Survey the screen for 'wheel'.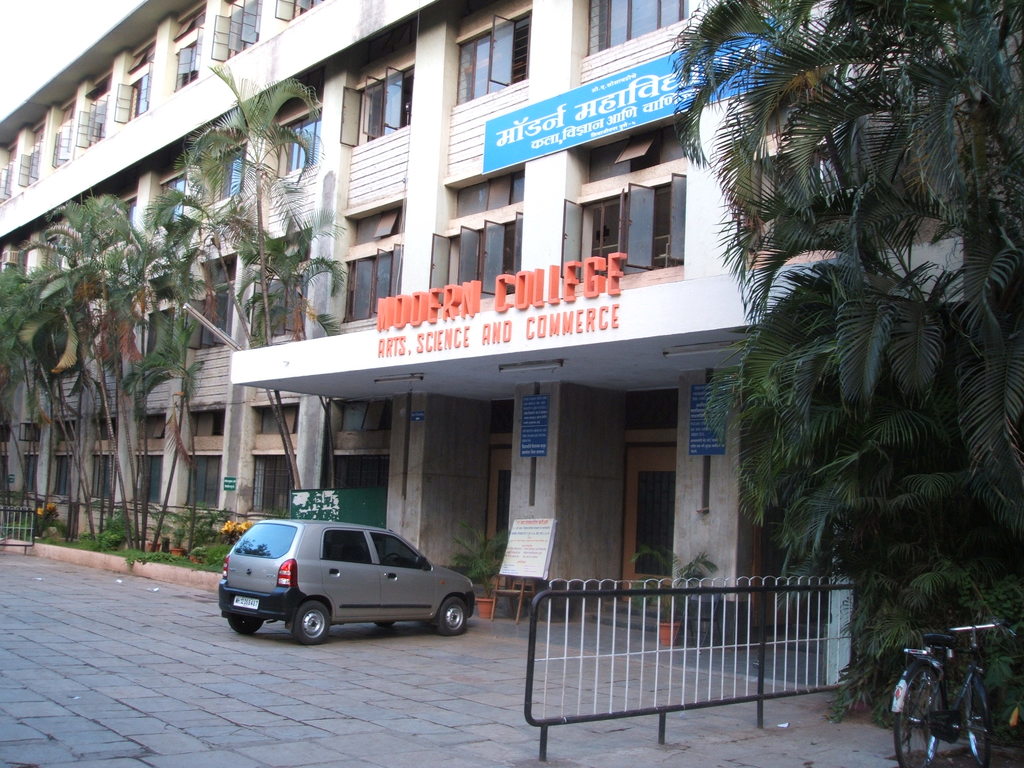
Survey found: [left=382, top=554, right=404, bottom=565].
